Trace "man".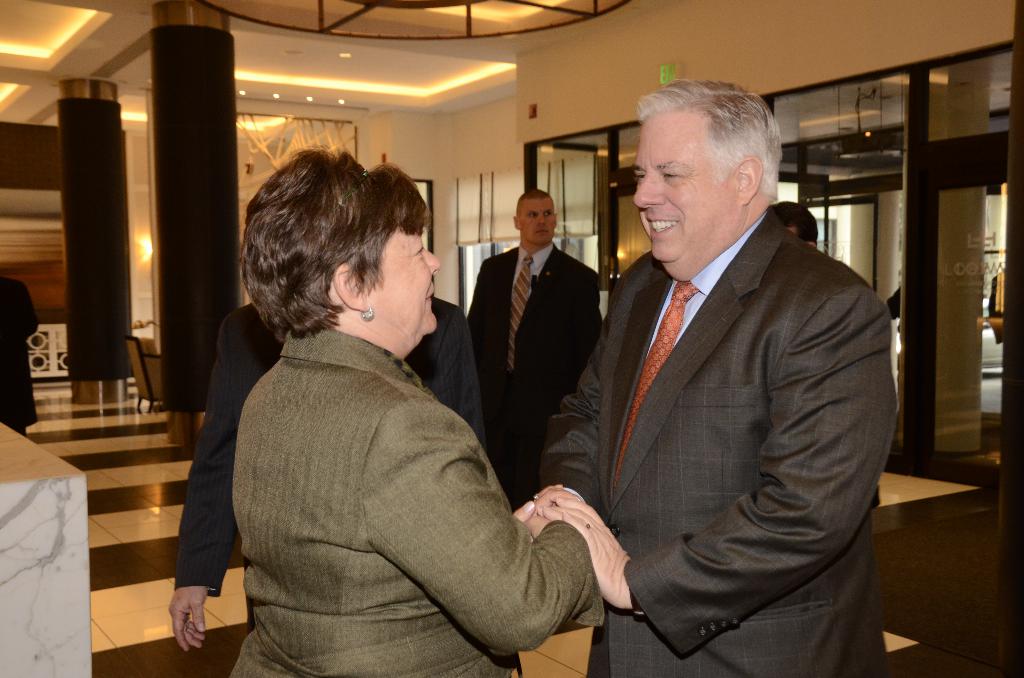
Traced to [left=529, top=72, right=896, bottom=675].
